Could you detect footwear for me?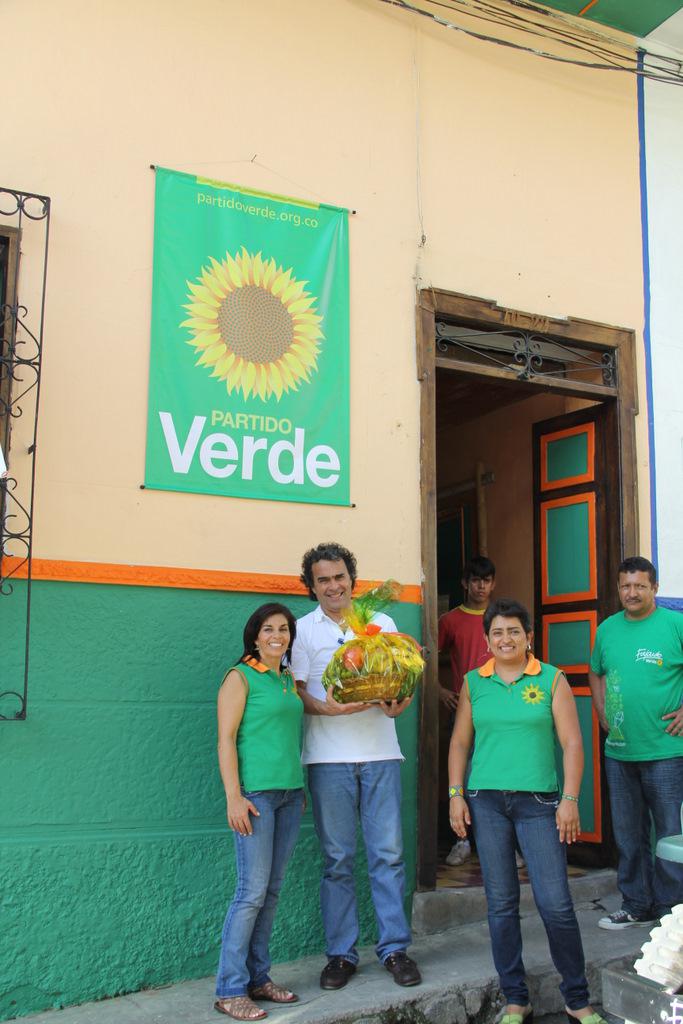
Detection result: {"left": 600, "top": 907, "right": 653, "bottom": 926}.
